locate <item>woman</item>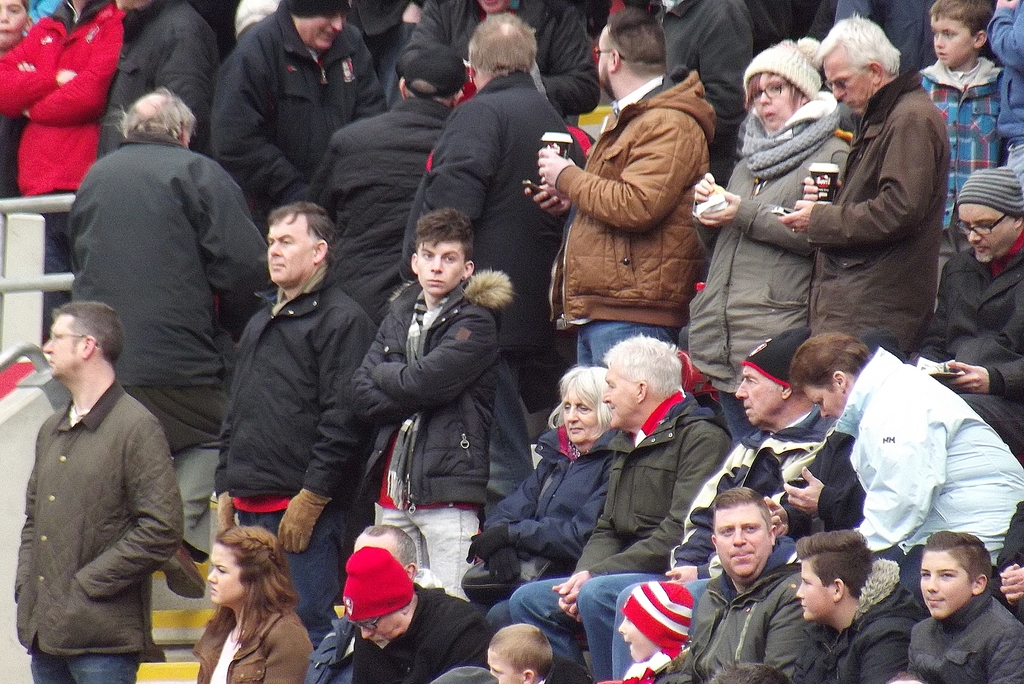
pyautogui.locateOnScreen(457, 366, 620, 631)
